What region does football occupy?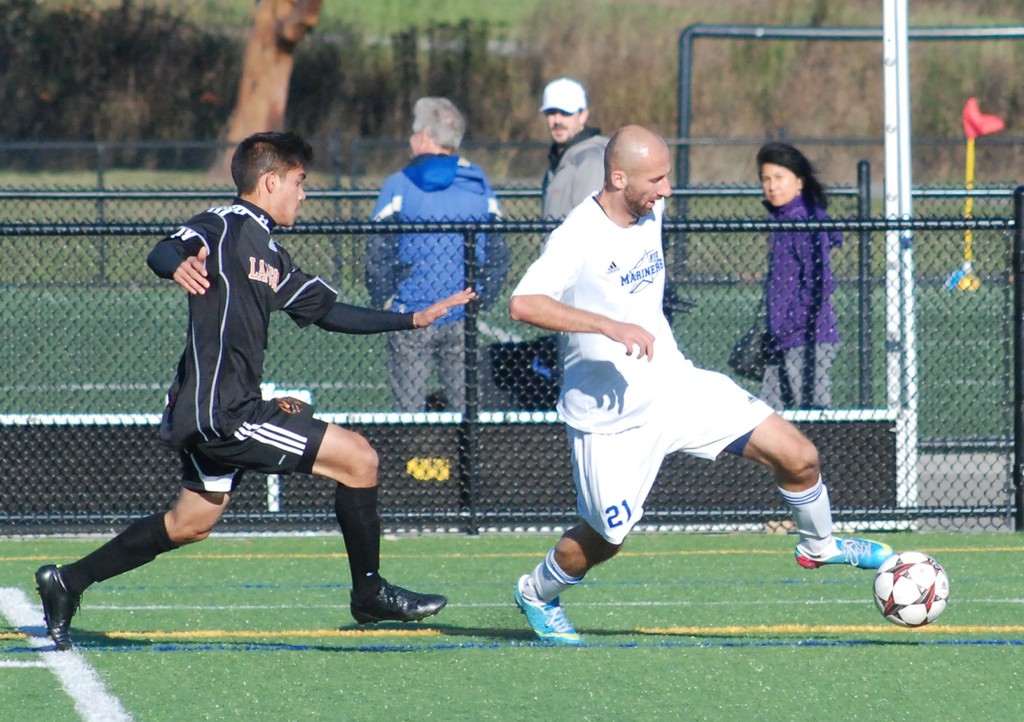
x1=872, y1=548, x2=950, y2=629.
